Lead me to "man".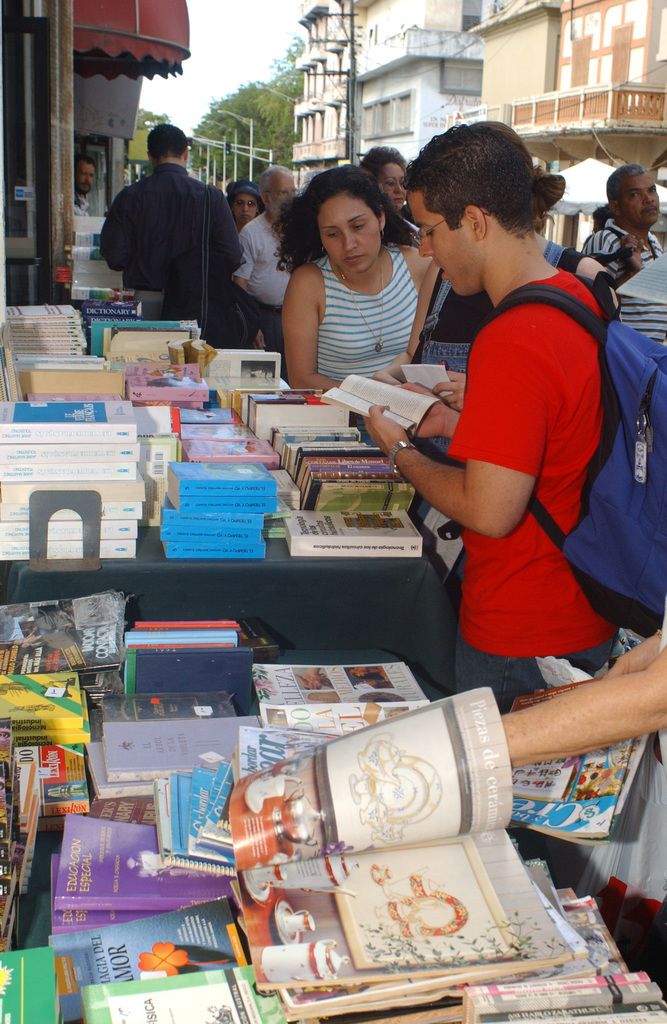
Lead to locate(351, 115, 618, 698).
